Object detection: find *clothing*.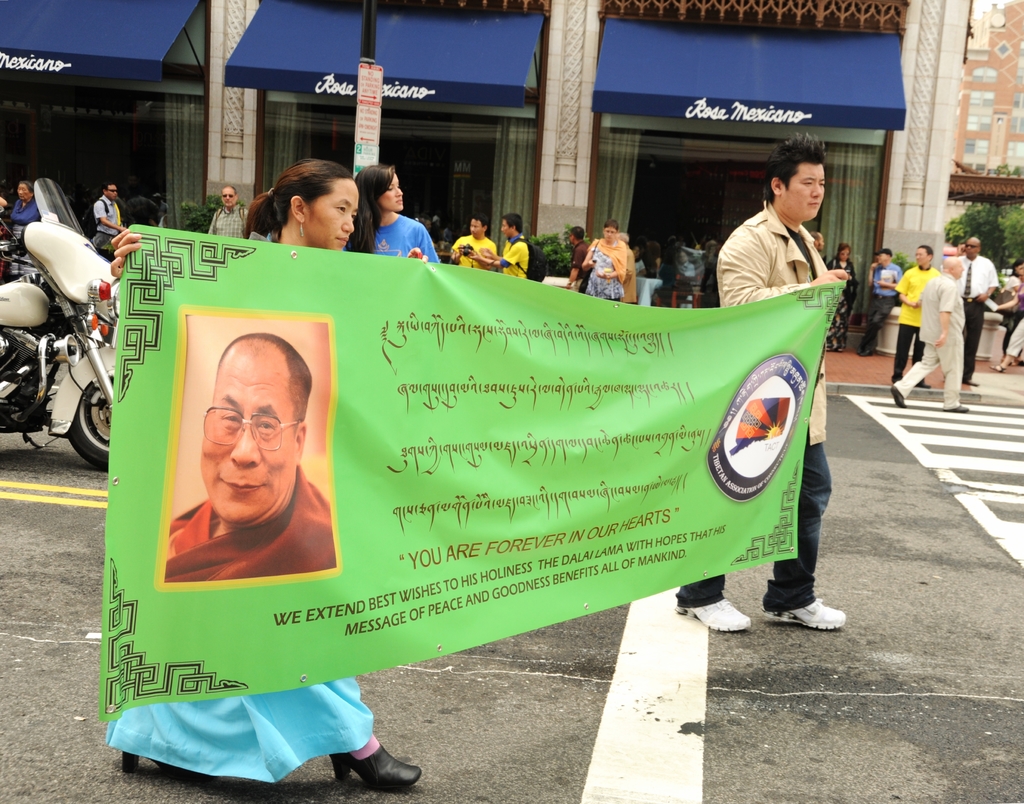
633:259:647:274.
